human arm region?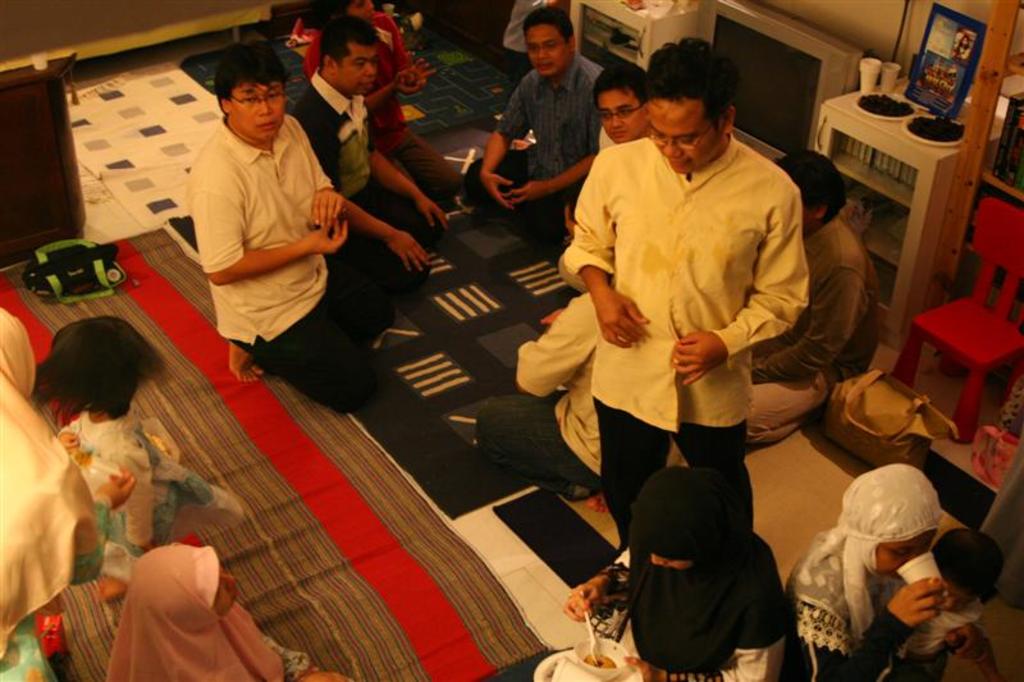
bbox=[627, 603, 786, 681]
